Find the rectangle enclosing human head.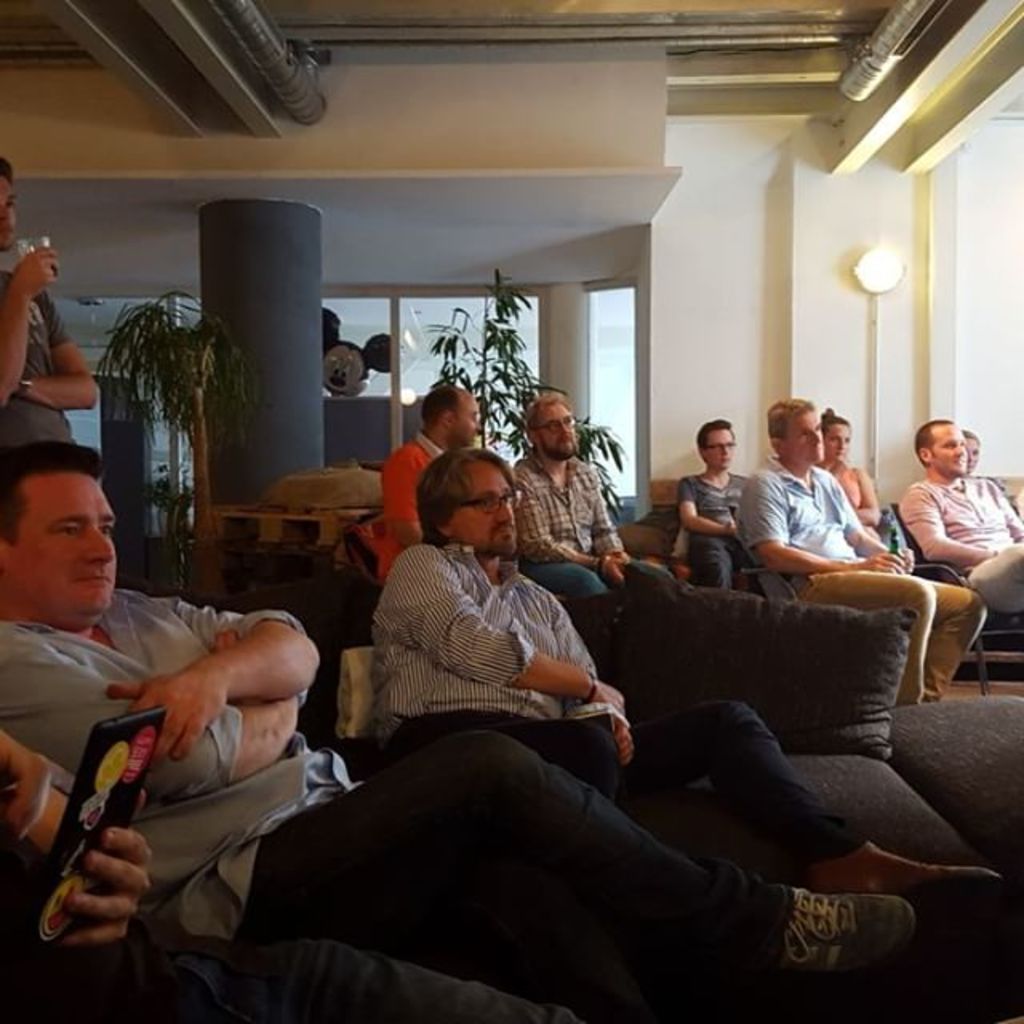
421,381,485,446.
